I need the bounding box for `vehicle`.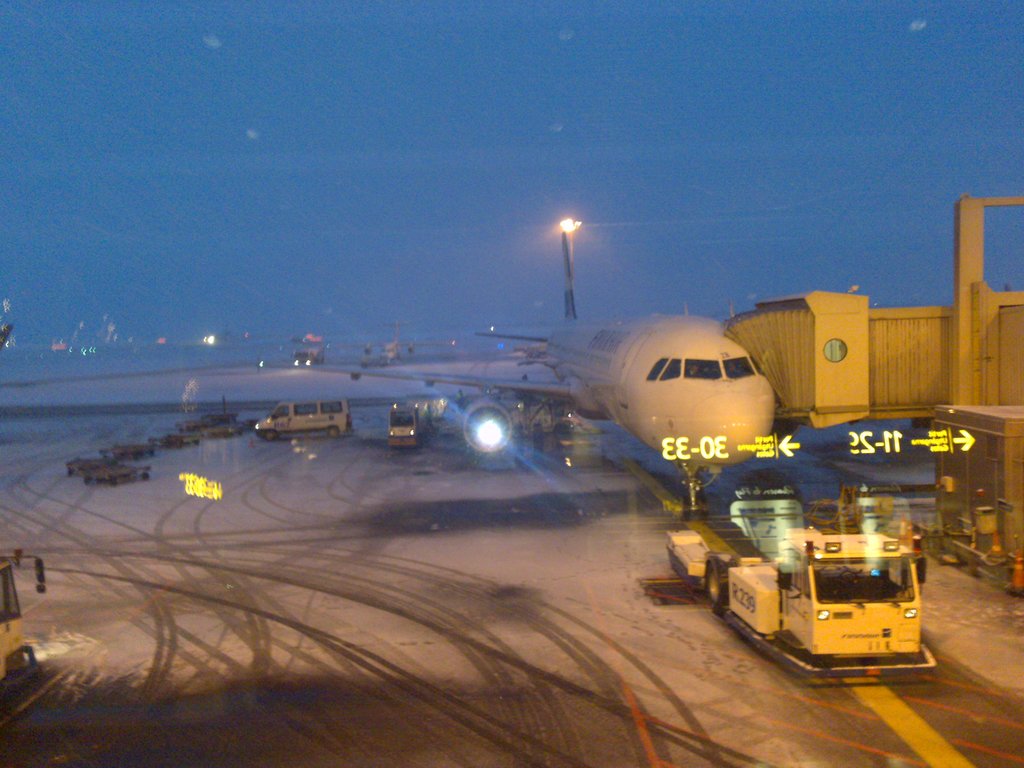
Here it is: <box>60,456,152,490</box>.
